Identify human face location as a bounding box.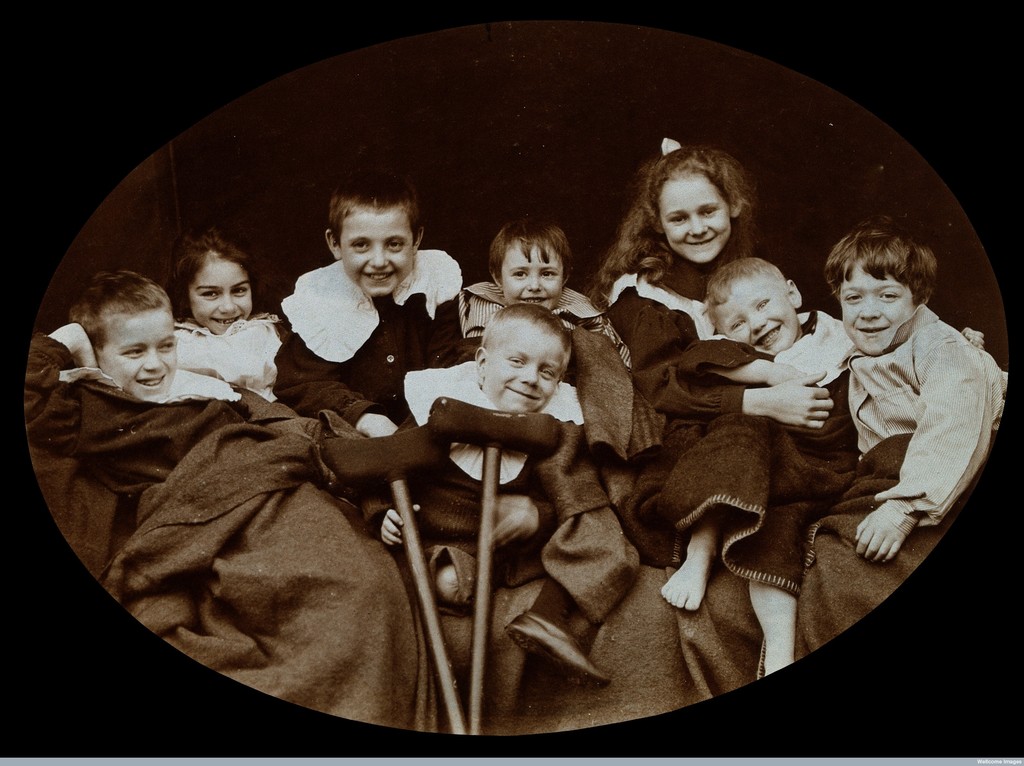
bbox(337, 215, 411, 297).
